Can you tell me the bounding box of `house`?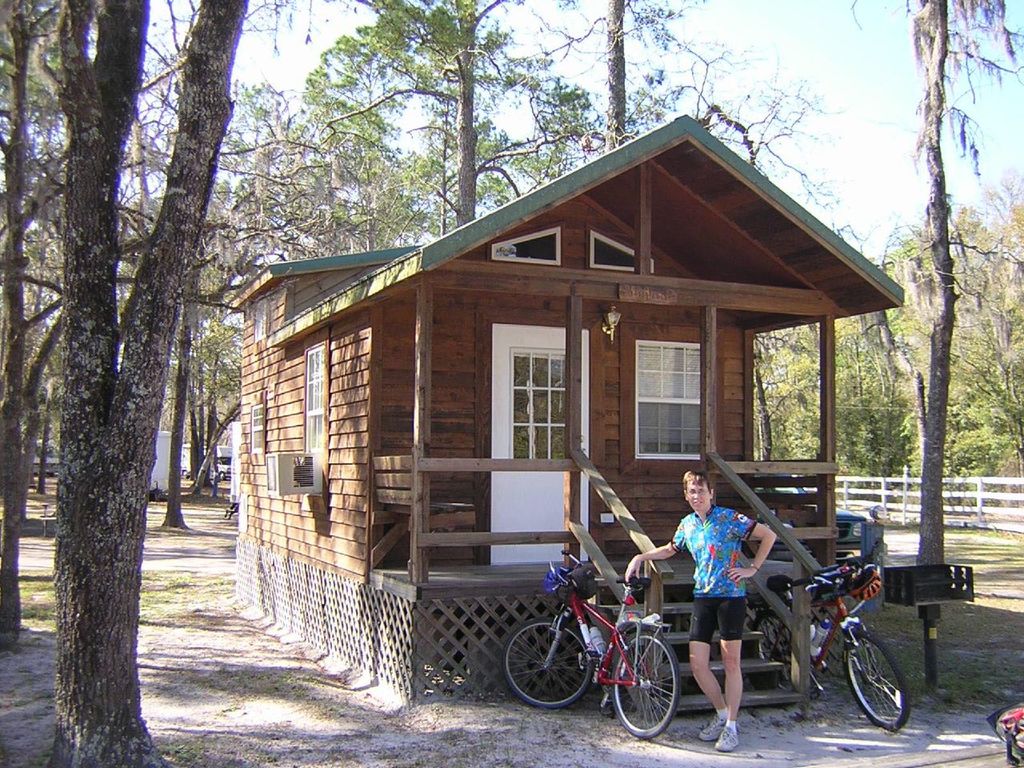
x1=139, y1=428, x2=185, y2=510.
